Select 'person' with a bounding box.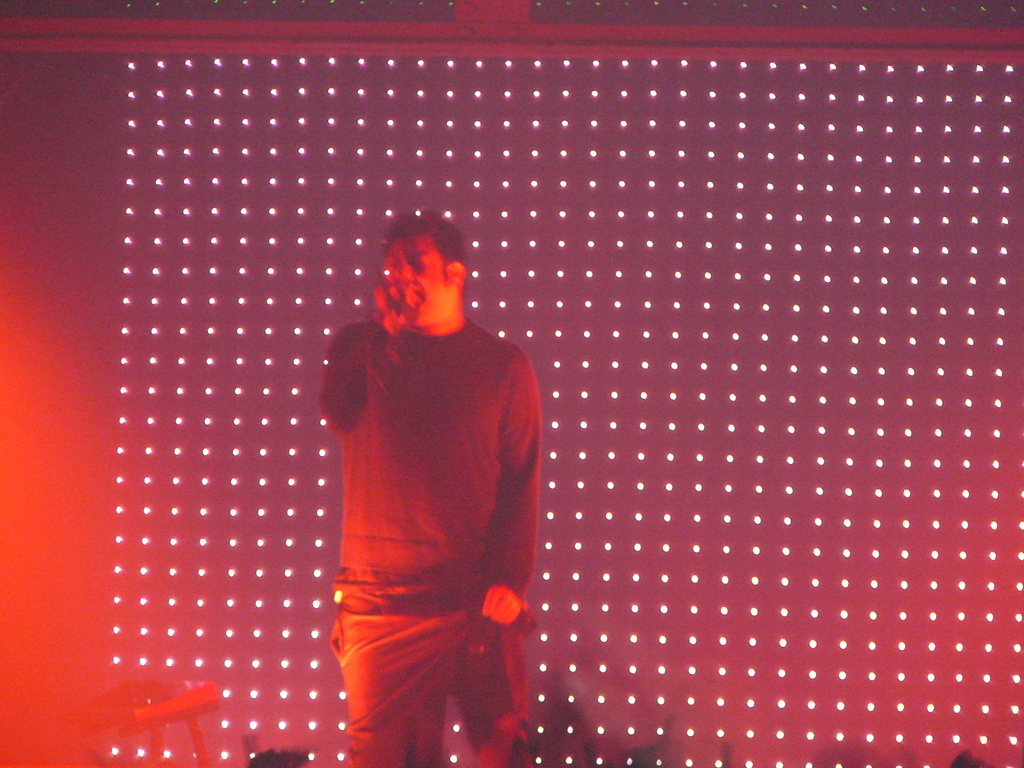
(304,207,554,762).
